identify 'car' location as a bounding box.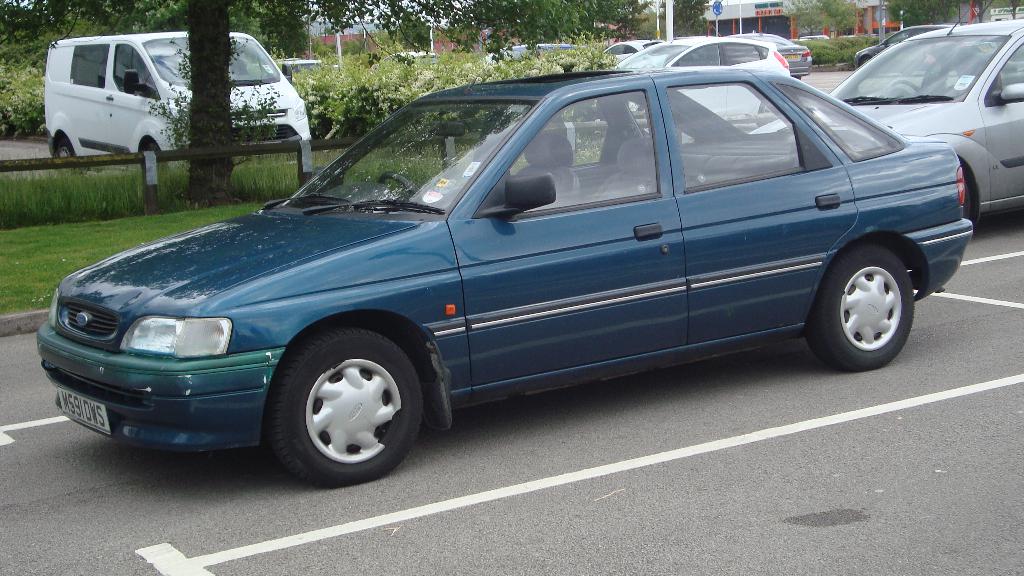
{"left": 598, "top": 31, "right": 656, "bottom": 65}.
